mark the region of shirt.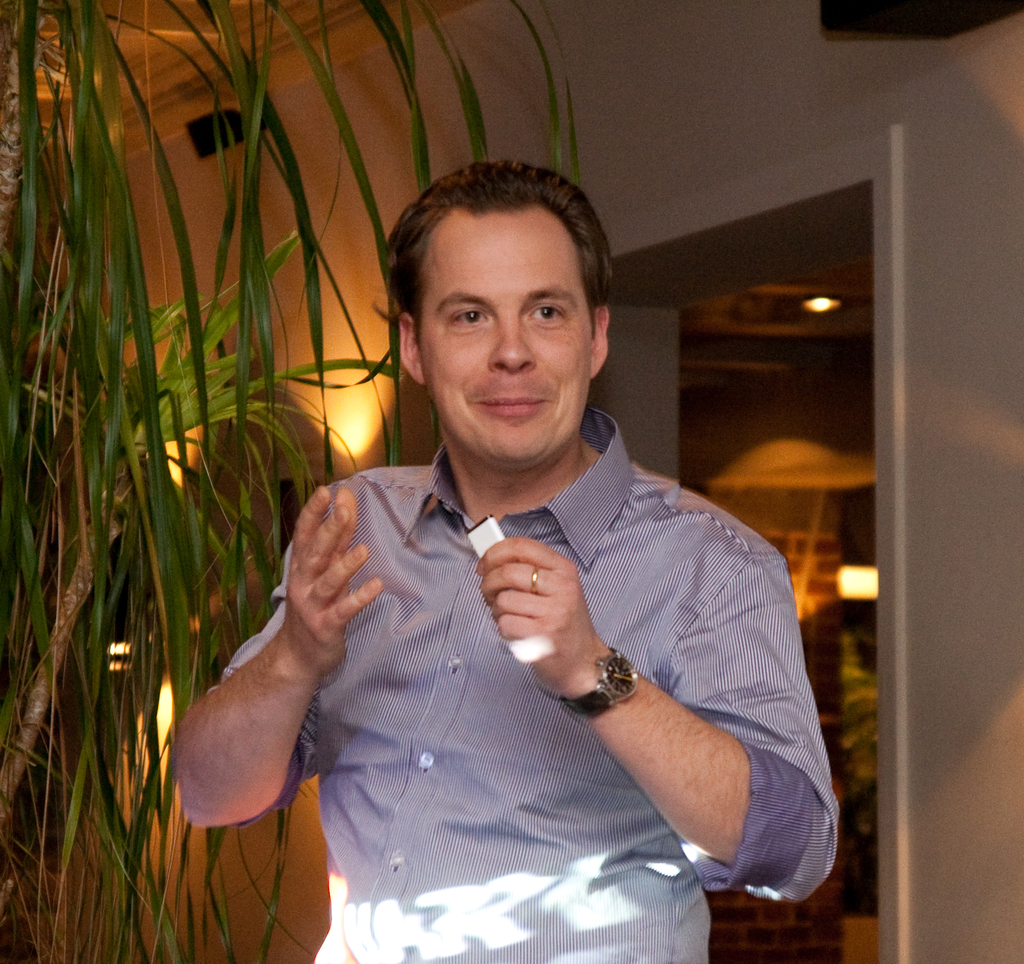
Region: left=205, top=403, right=849, bottom=960.
